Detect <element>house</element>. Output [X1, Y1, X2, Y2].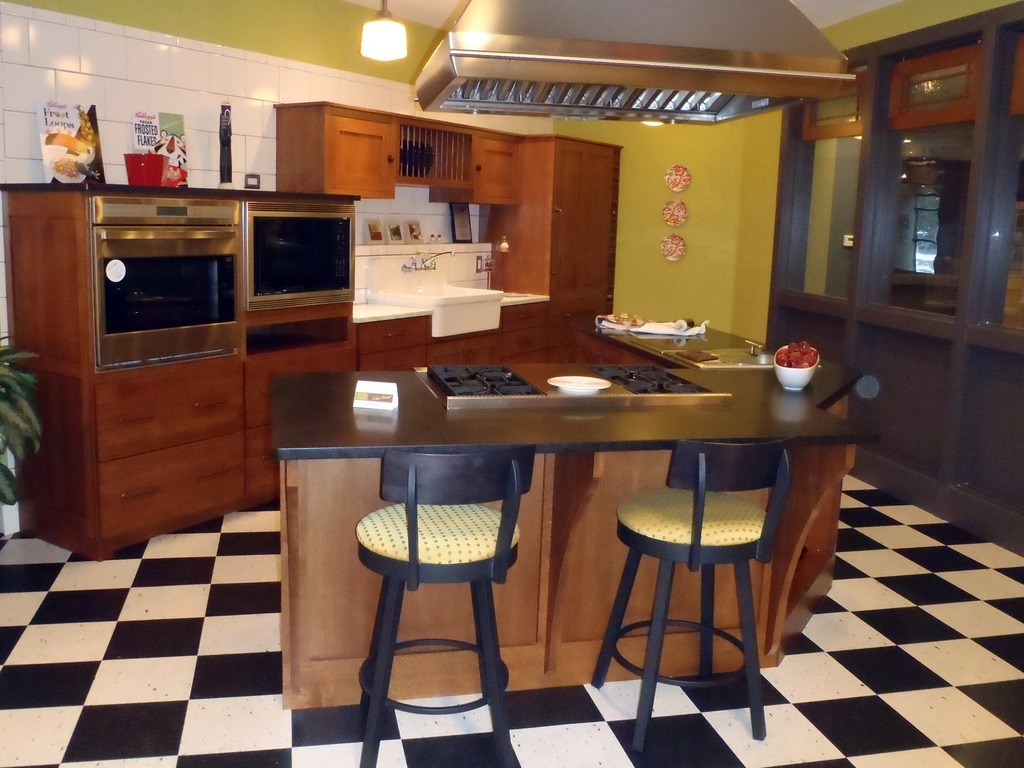
[0, 1, 1023, 767].
